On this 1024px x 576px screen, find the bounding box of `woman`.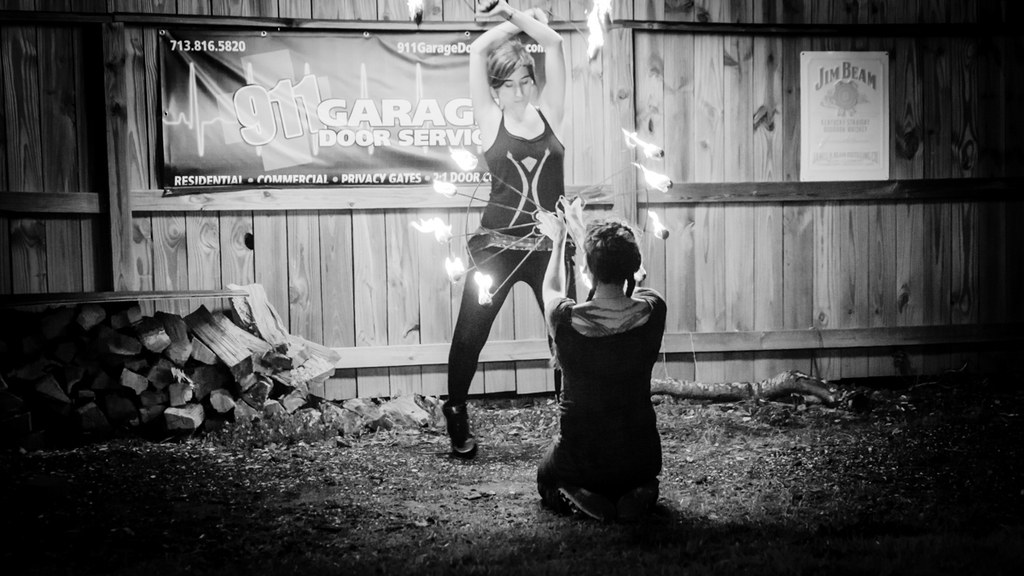
Bounding box: bbox=(534, 168, 674, 526).
